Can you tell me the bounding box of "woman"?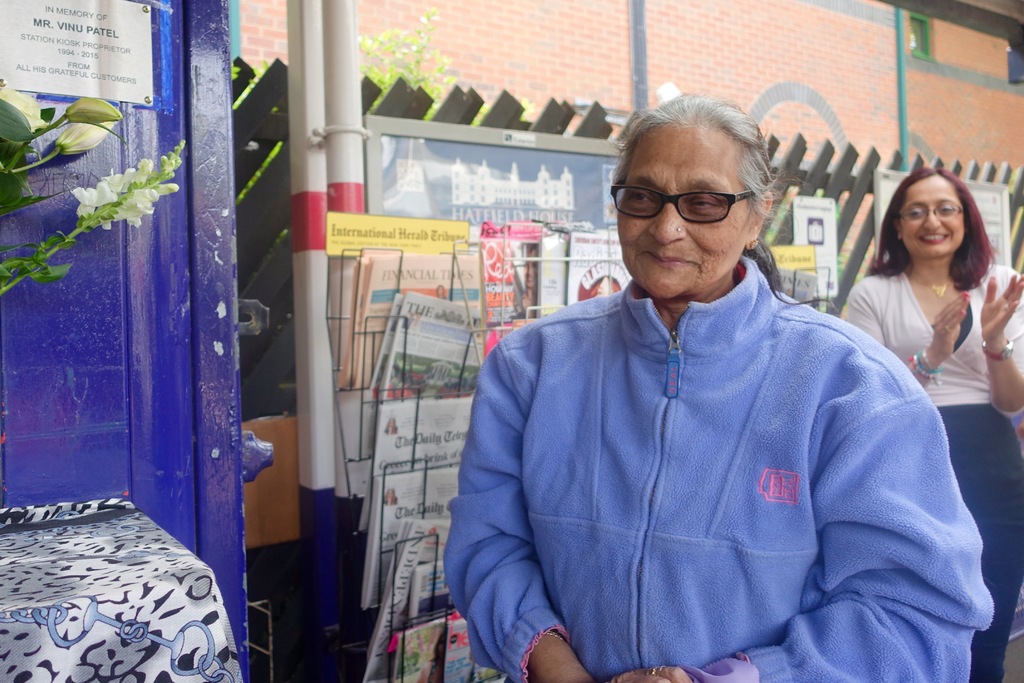
locate(842, 157, 1016, 438).
